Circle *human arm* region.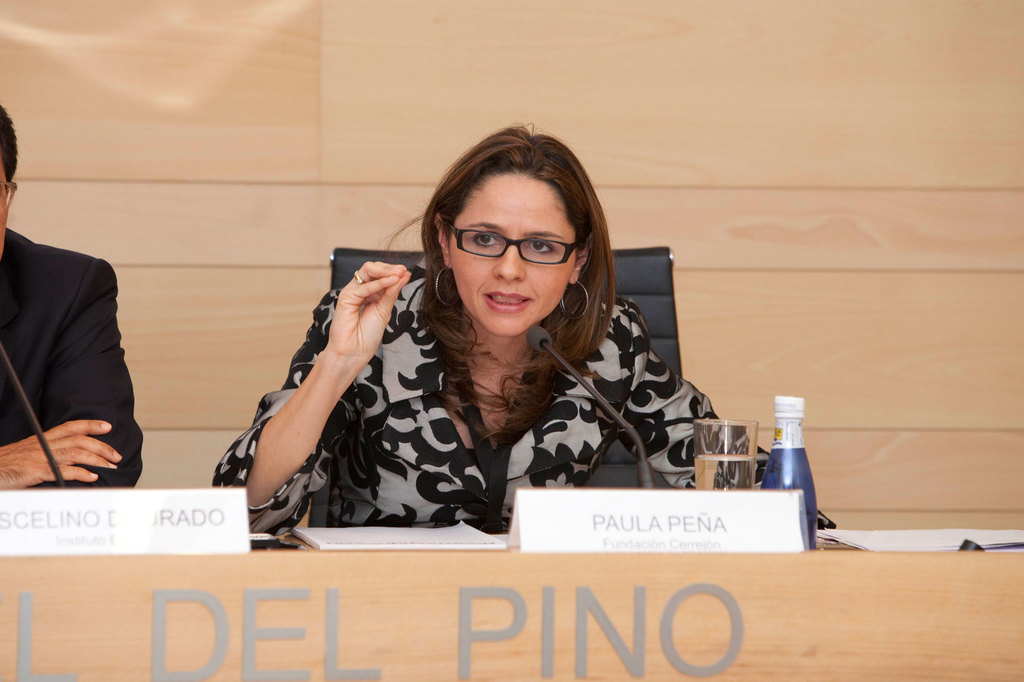
Region: bbox(35, 250, 148, 489).
